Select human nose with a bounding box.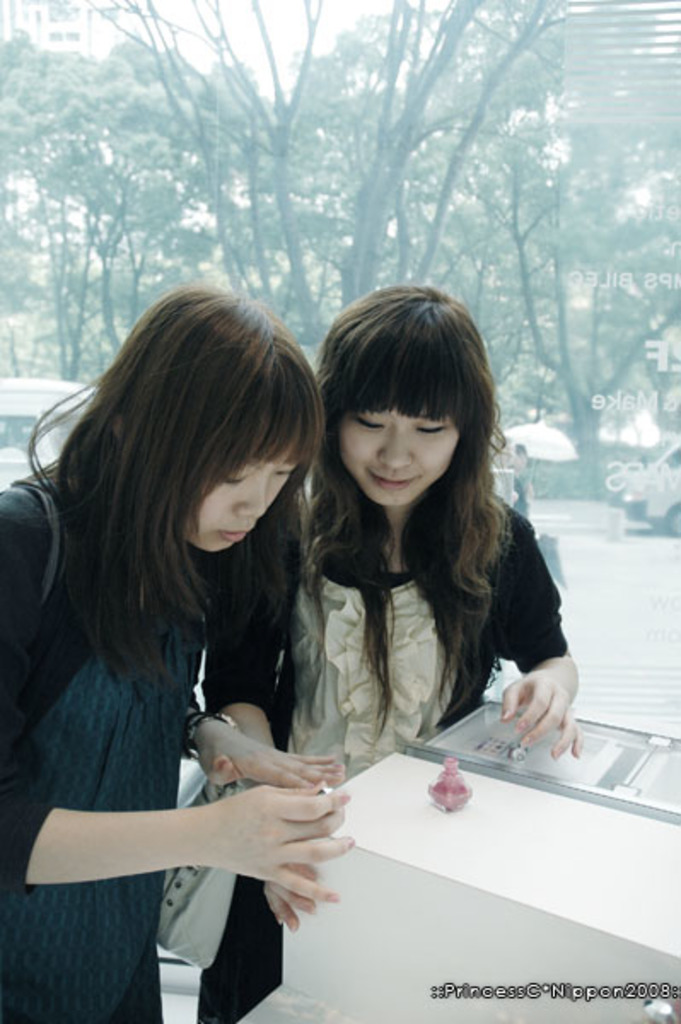
bbox=[375, 418, 416, 468].
